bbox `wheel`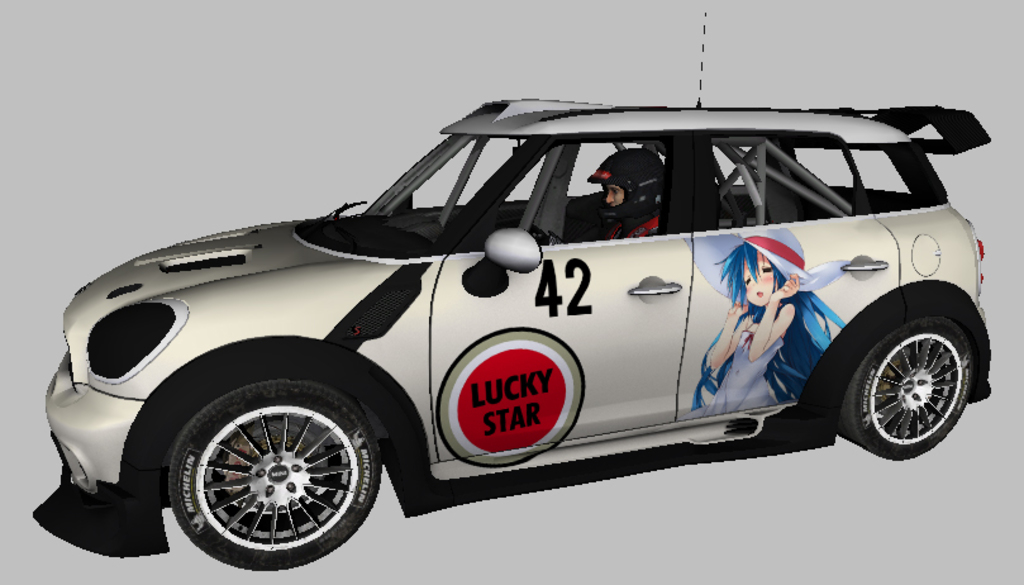
(151,376,377,567)
